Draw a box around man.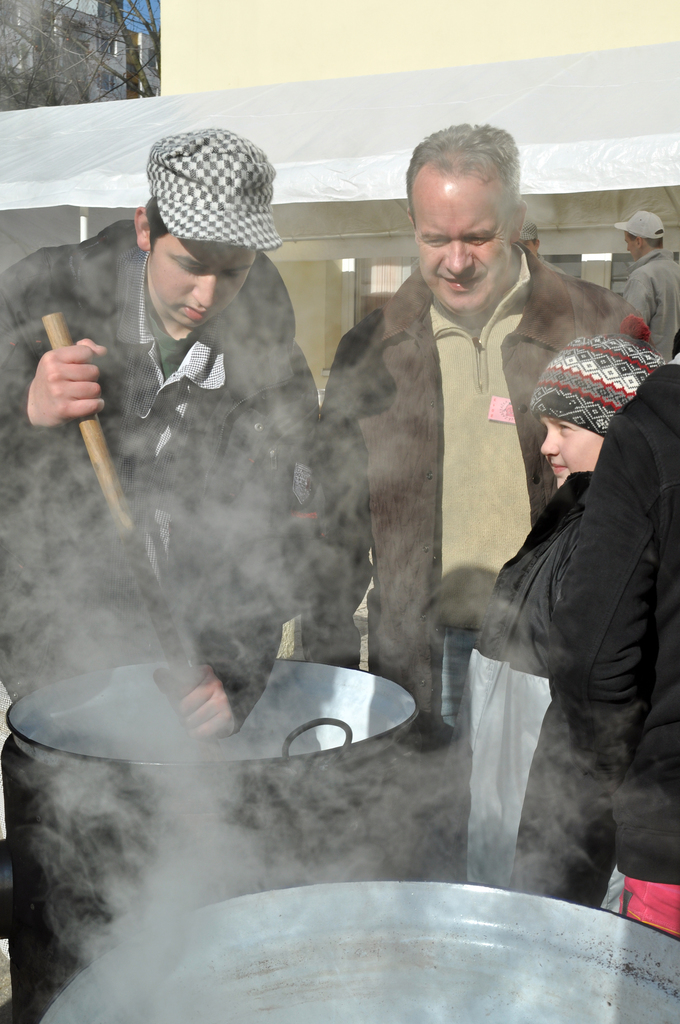
617,213,679,358.
